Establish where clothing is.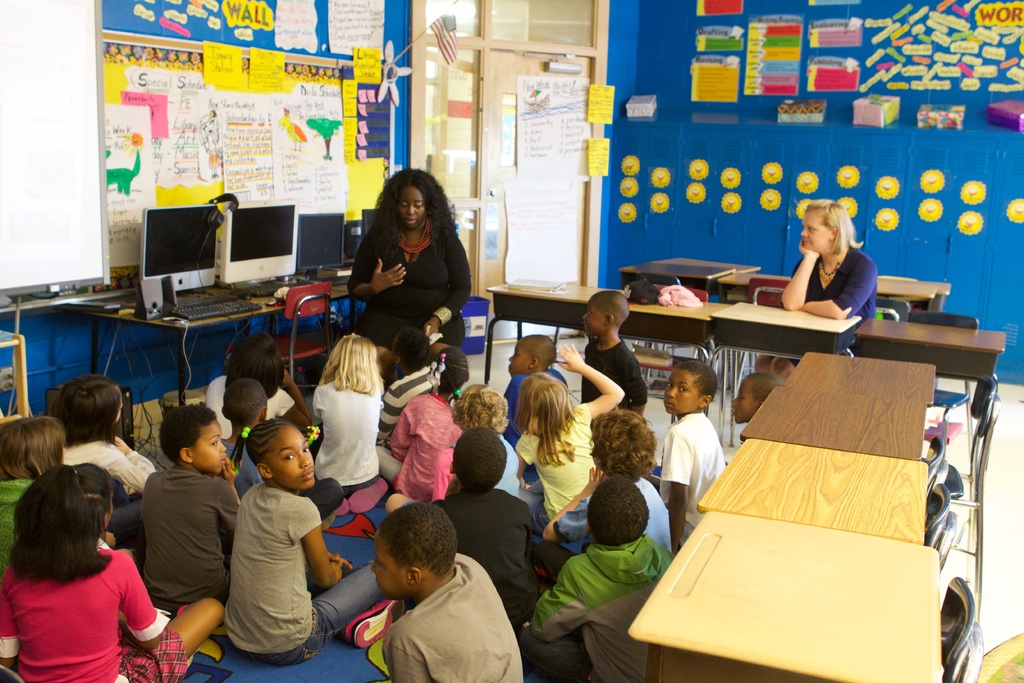
Established at select_region(583, 336, 653, 424).
